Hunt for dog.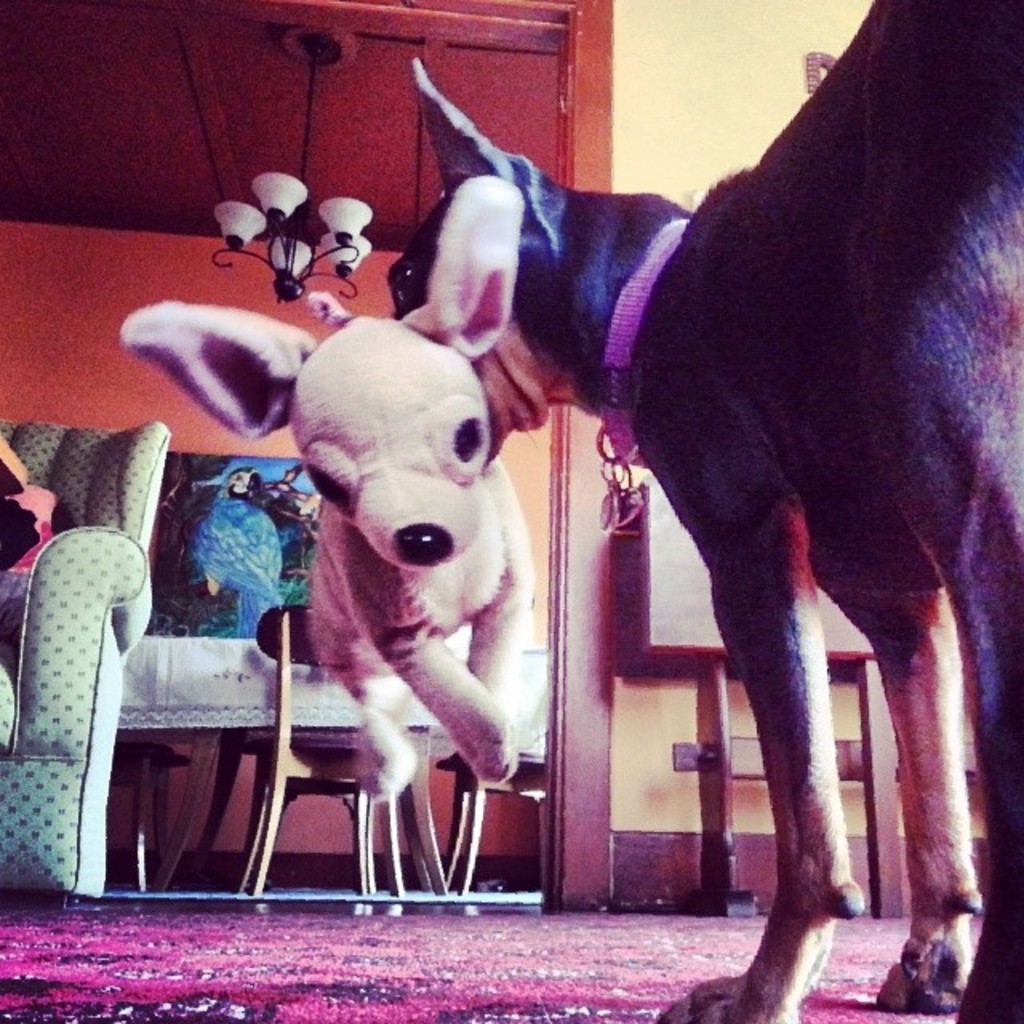
Hunted down at <box>115,176,528,808</box>.
